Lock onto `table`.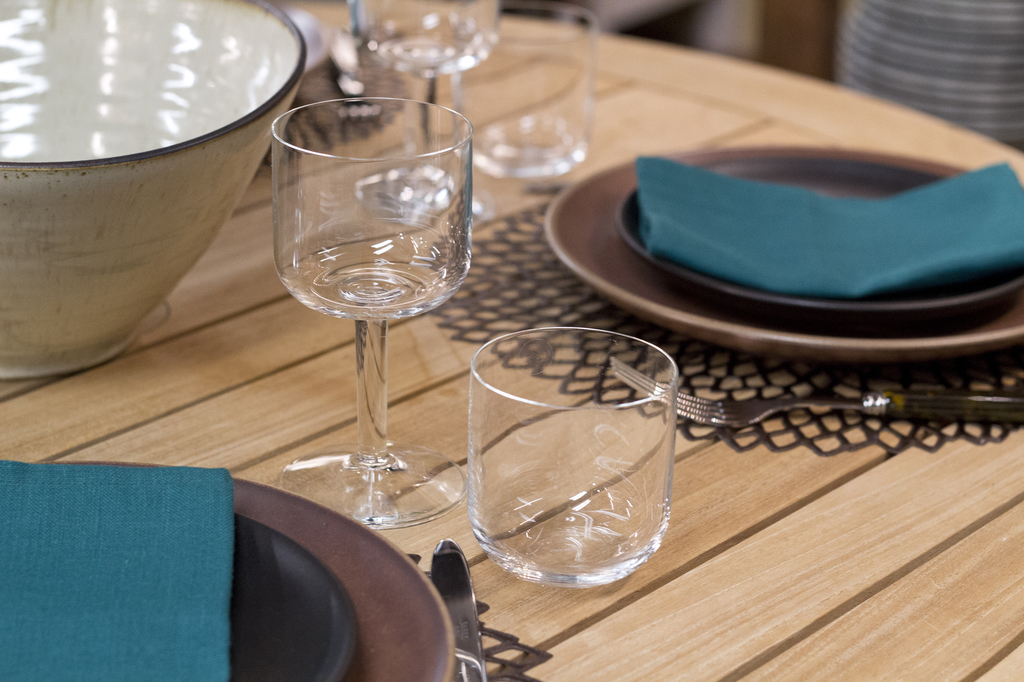
Locked: BBox(0, 0, 1023, 681).
